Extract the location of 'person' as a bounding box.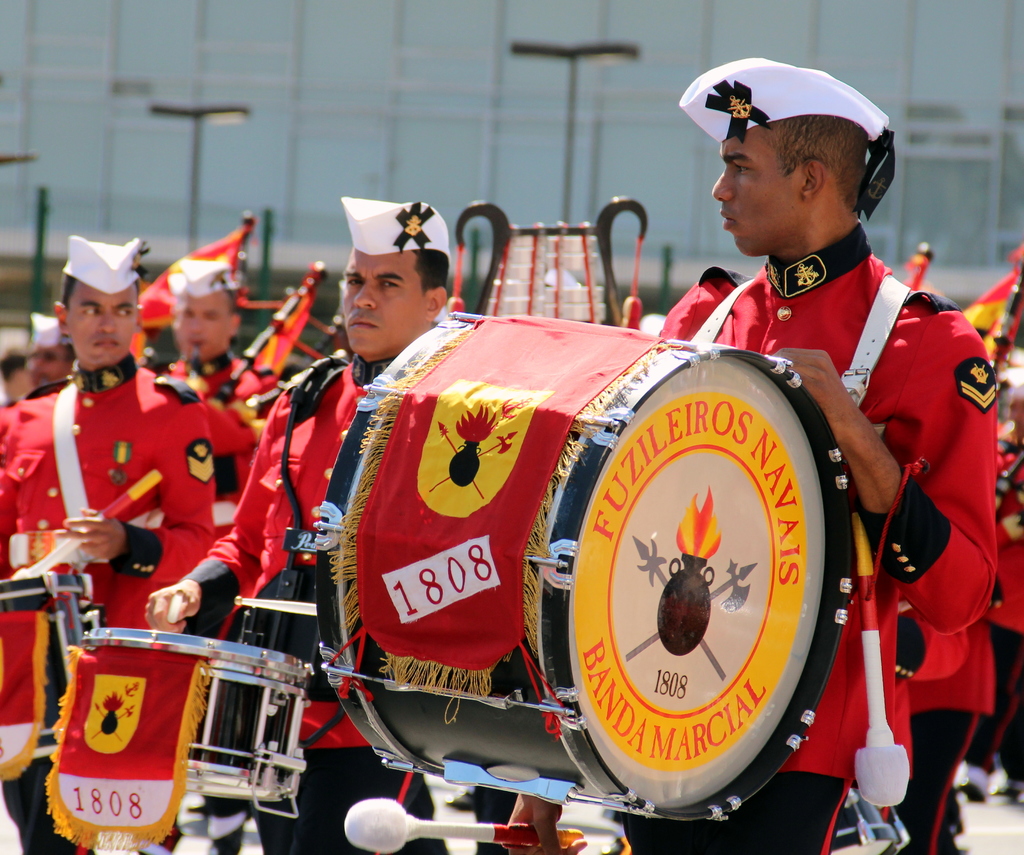
[x1=0, y1=238, x2=214, y2=854].
